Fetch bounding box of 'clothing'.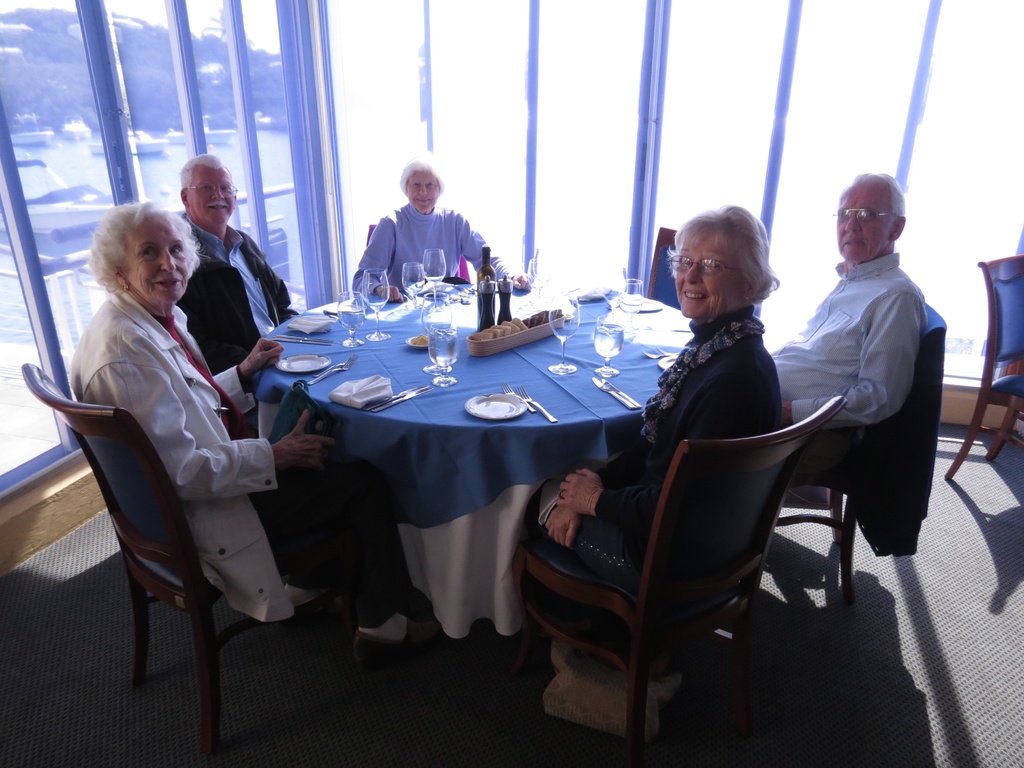
Bbox: box=[532, 300, 785, 588].
